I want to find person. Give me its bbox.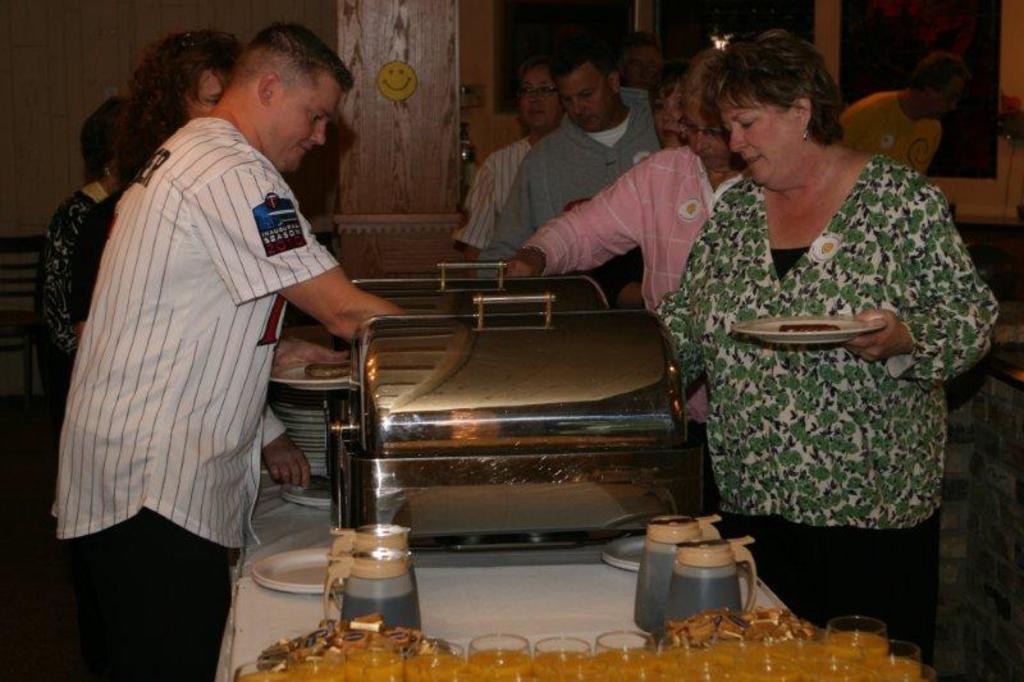
[left=836, top=49, right=975, bottom=175].
